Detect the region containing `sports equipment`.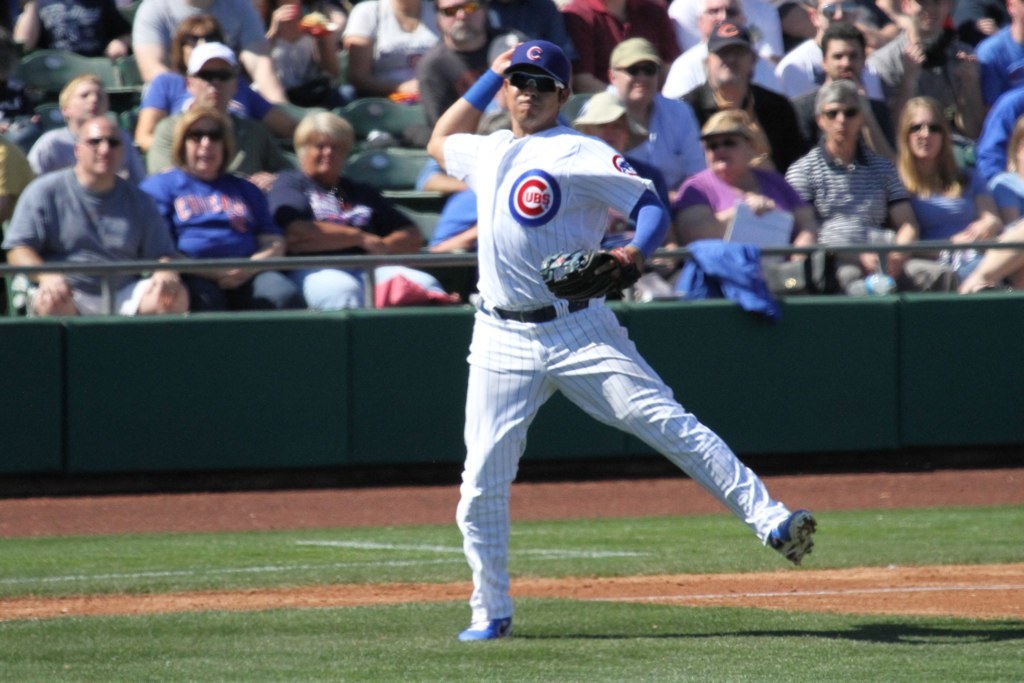
x1=542 y1=252 x2=640 y2=295.
